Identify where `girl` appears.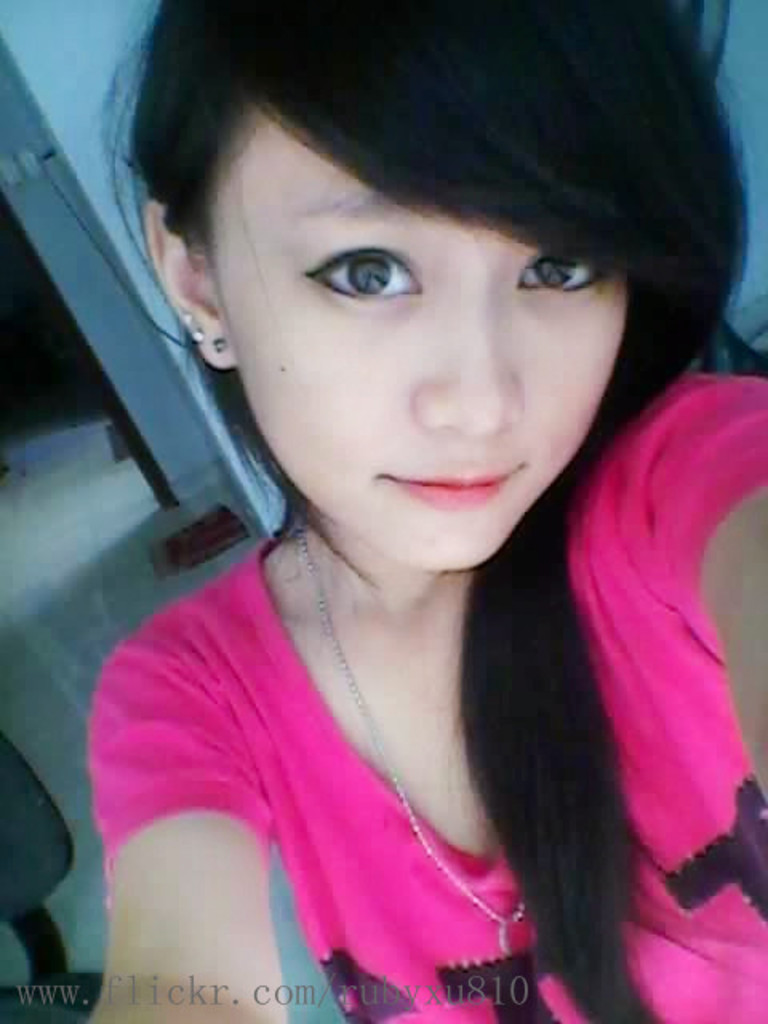
Appears at [80,3,766,1022].
